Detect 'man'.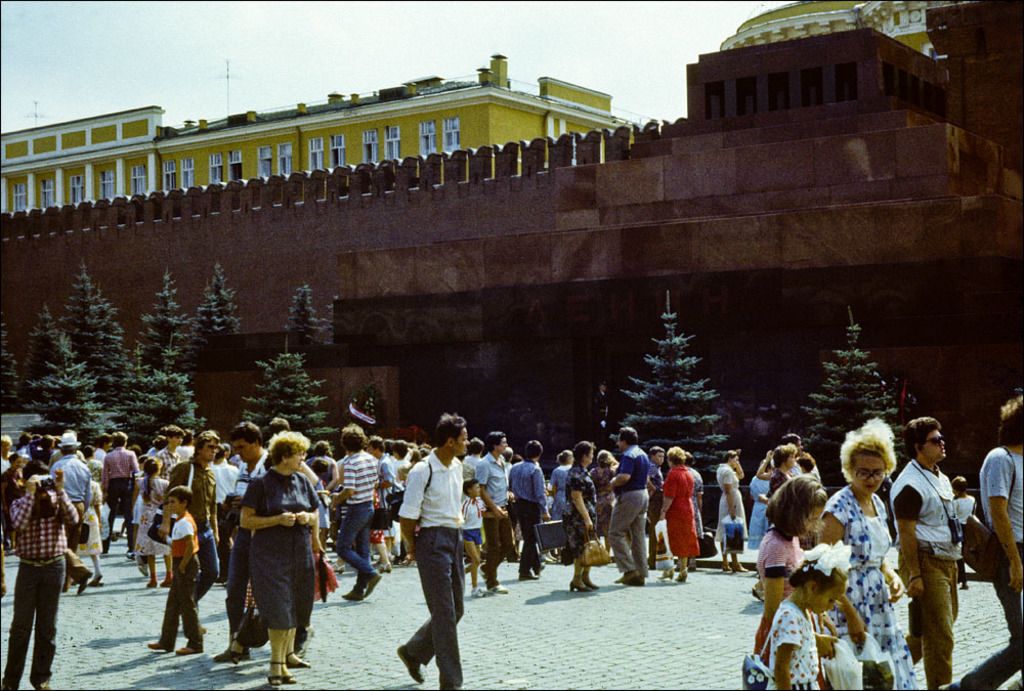
Detected at l=0, t=462, r=82, b=690.
